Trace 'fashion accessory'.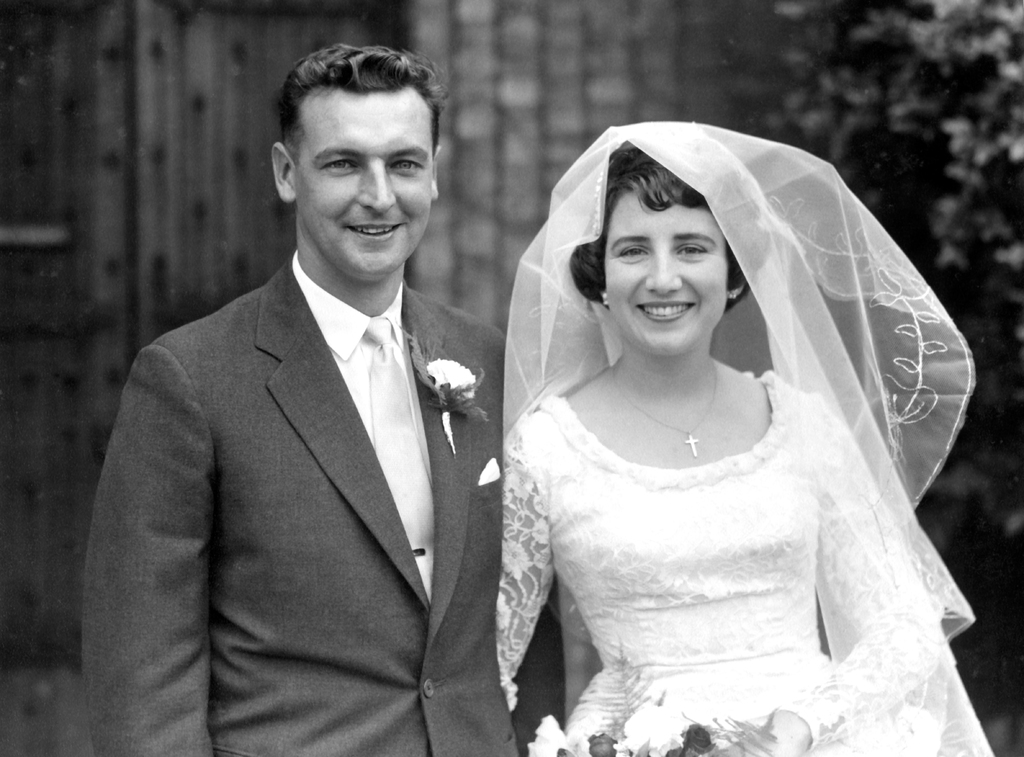
Traced to rect(609, 361, 722, 462).
